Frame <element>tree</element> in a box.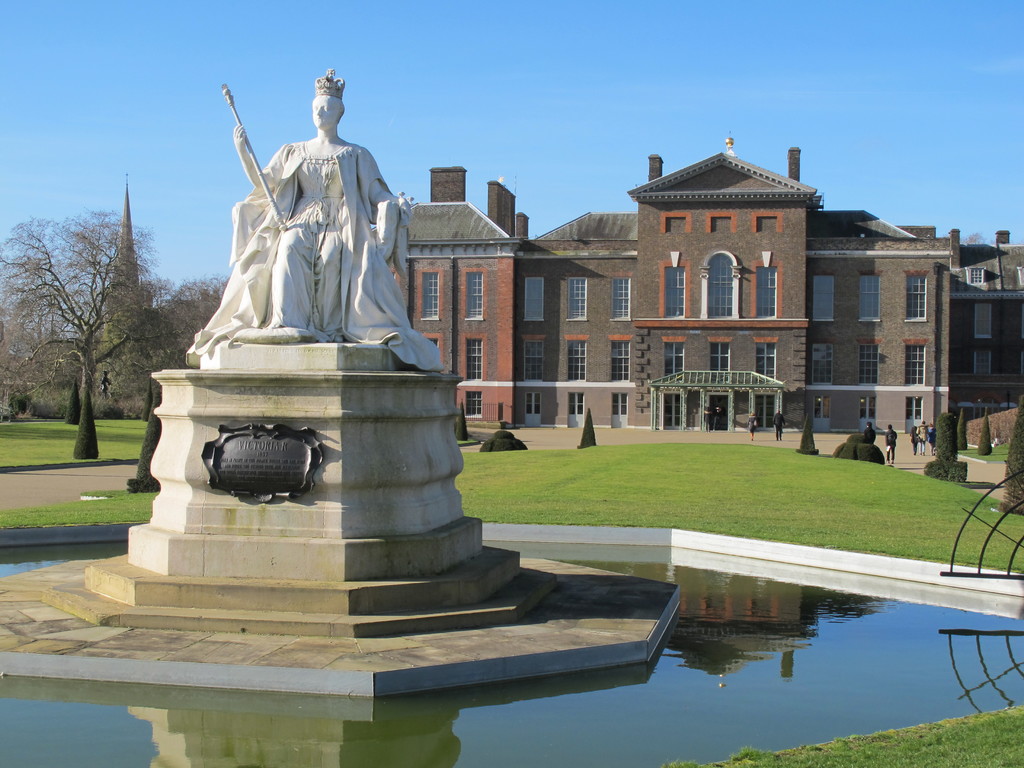
(110, 271, 233, 396).
